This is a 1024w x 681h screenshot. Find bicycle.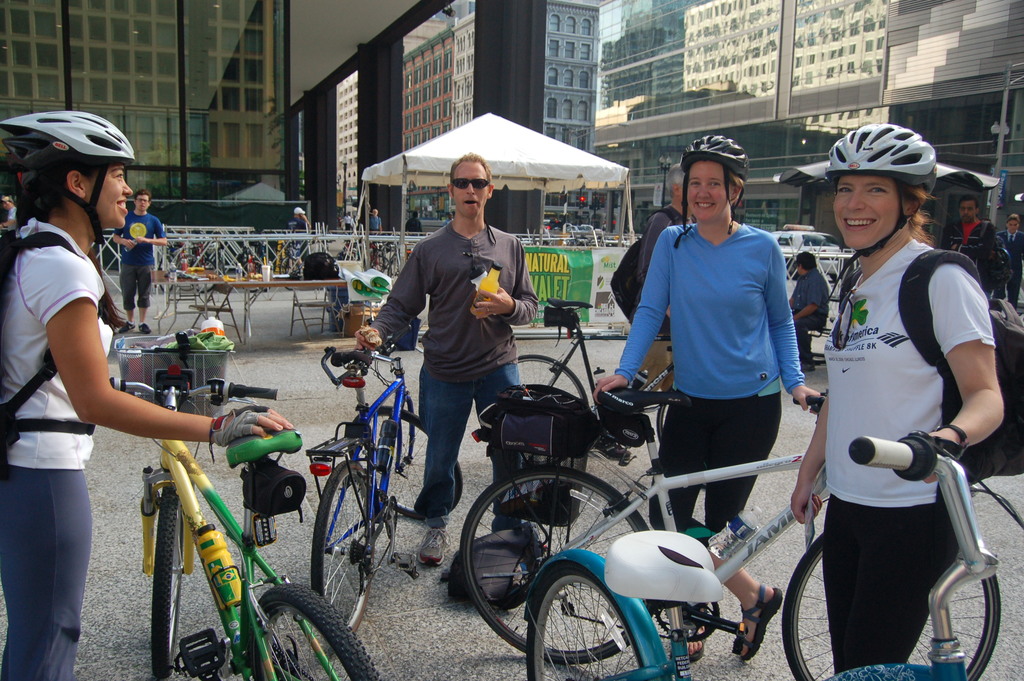
Bounding box: (x1=104, y1=351, x2=392, y2=680).
